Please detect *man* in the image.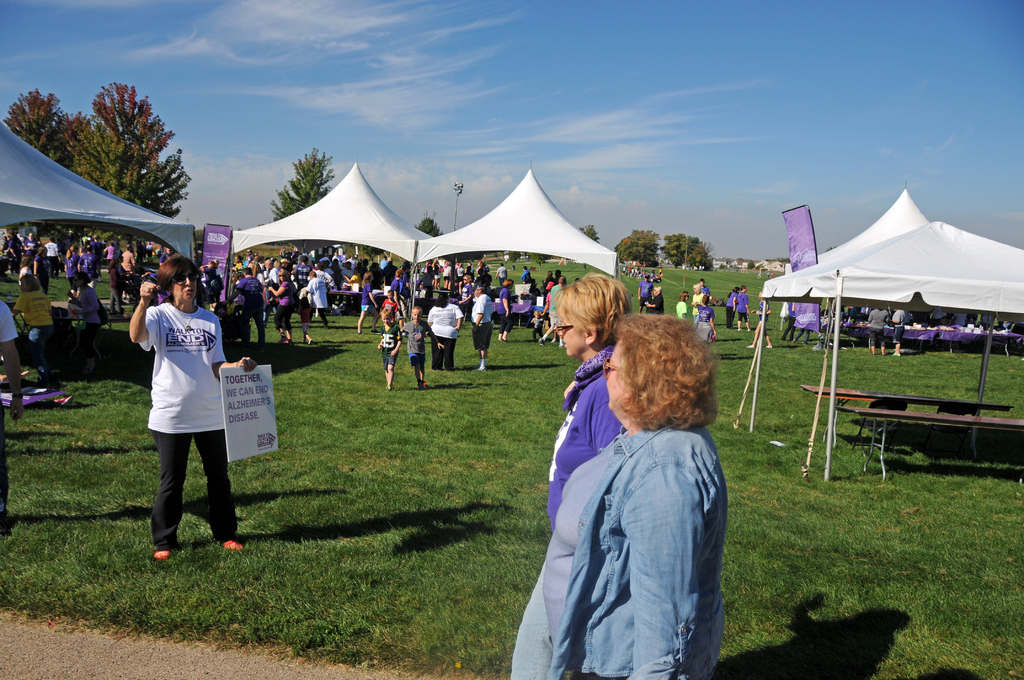
Rect(88, 233, 105, 283).
